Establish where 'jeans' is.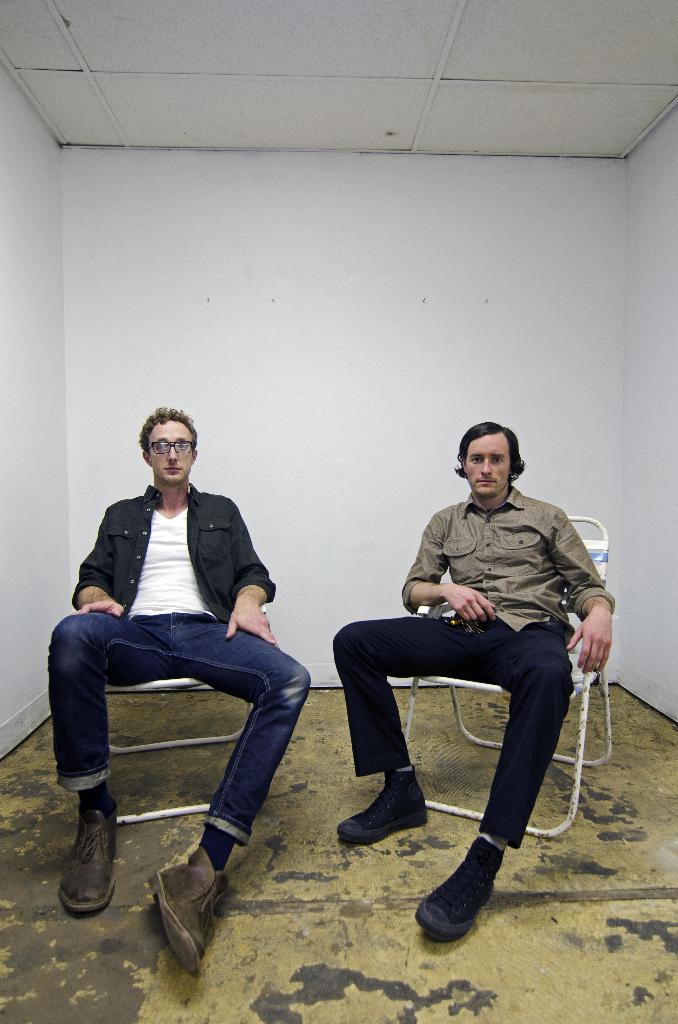
Established at bbox=[42, 607, 316, 846].
